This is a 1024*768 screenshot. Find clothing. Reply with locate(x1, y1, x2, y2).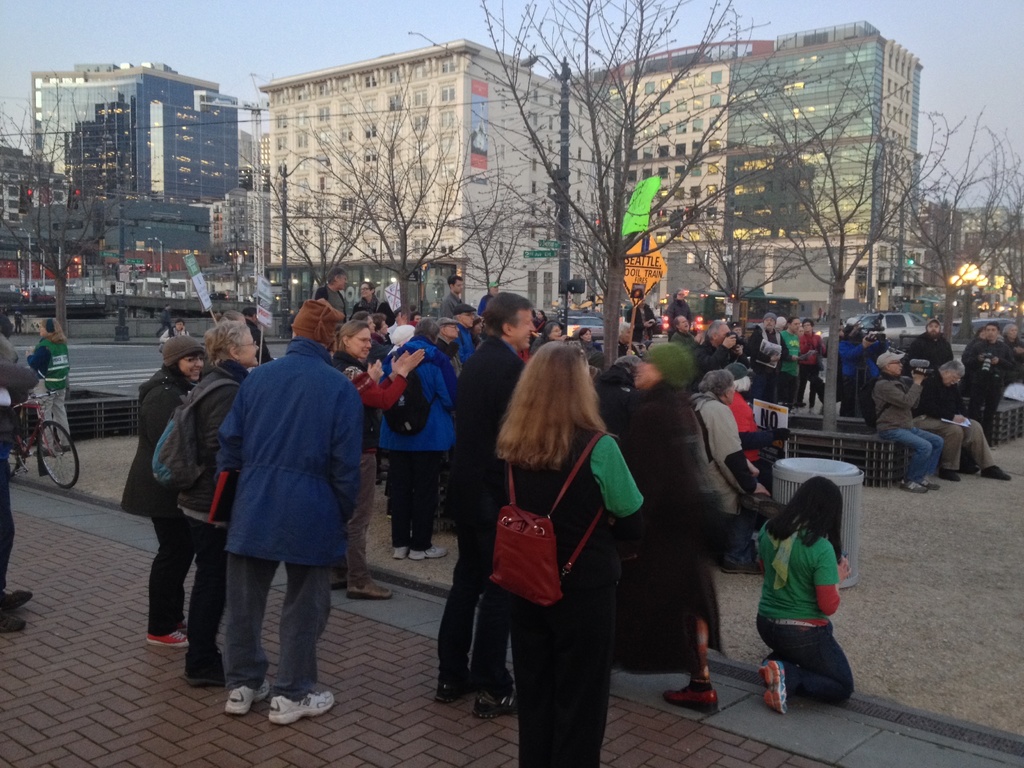
locate(961, 337, 1023, 437).
